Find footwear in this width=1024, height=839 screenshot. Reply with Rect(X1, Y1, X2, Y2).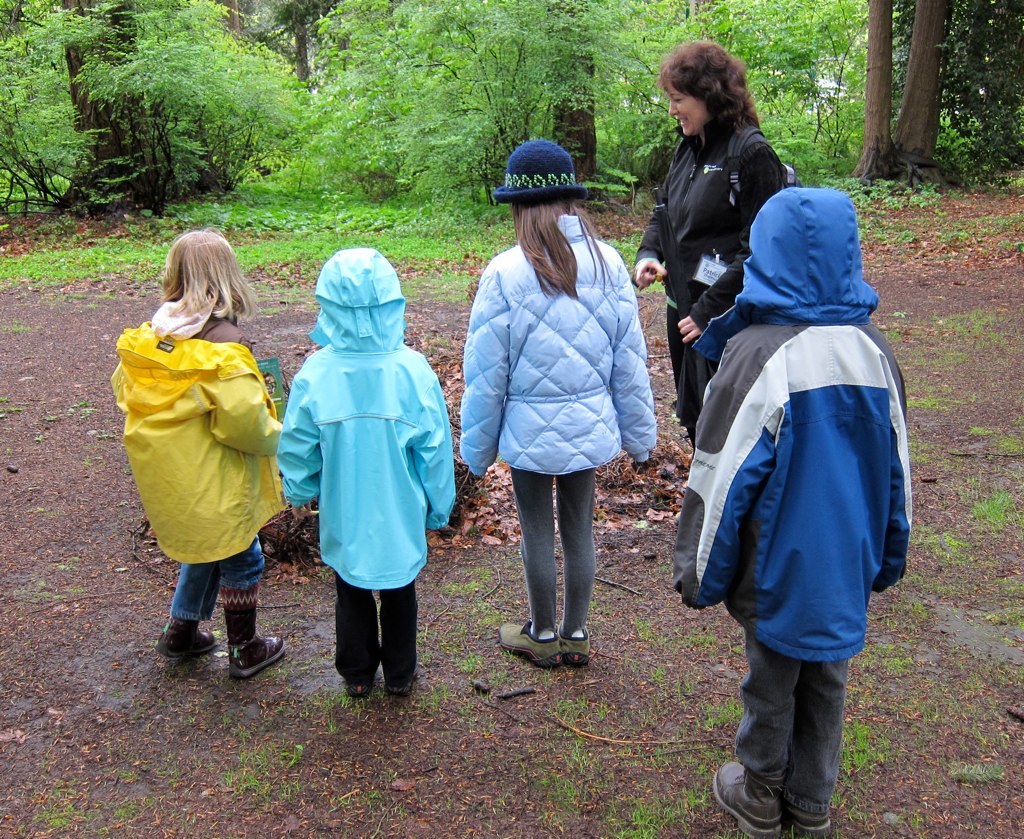
Rect(781, 805, 828, 838).
